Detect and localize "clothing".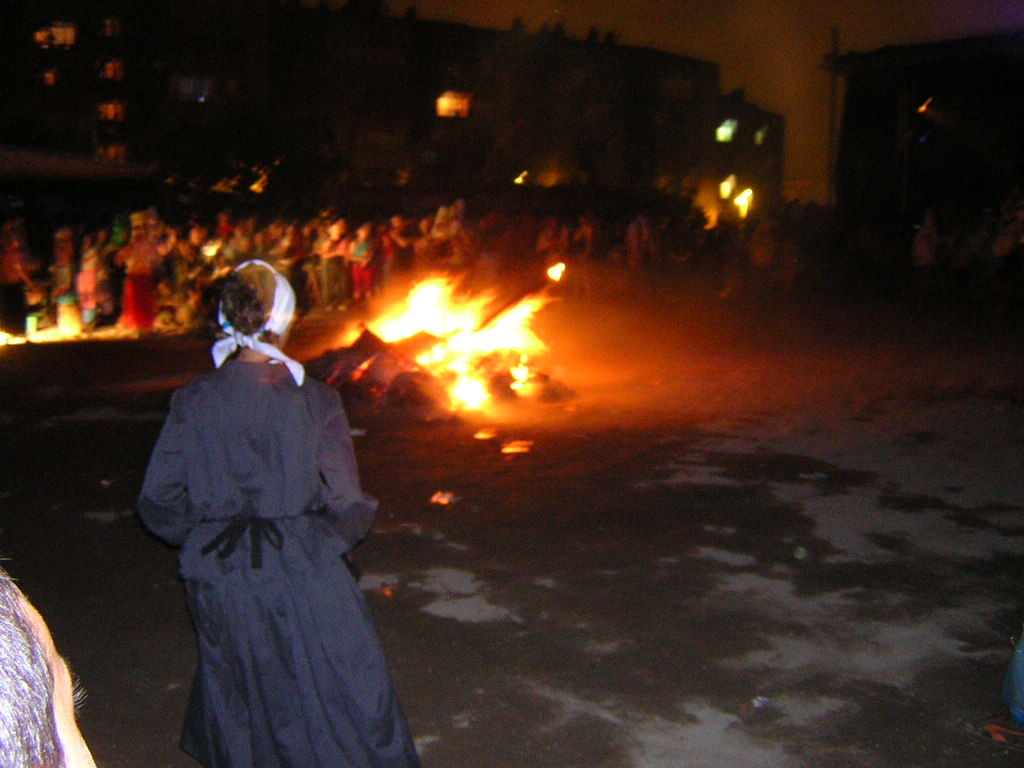
Localized at BBox(156, 369, 409, 749).
